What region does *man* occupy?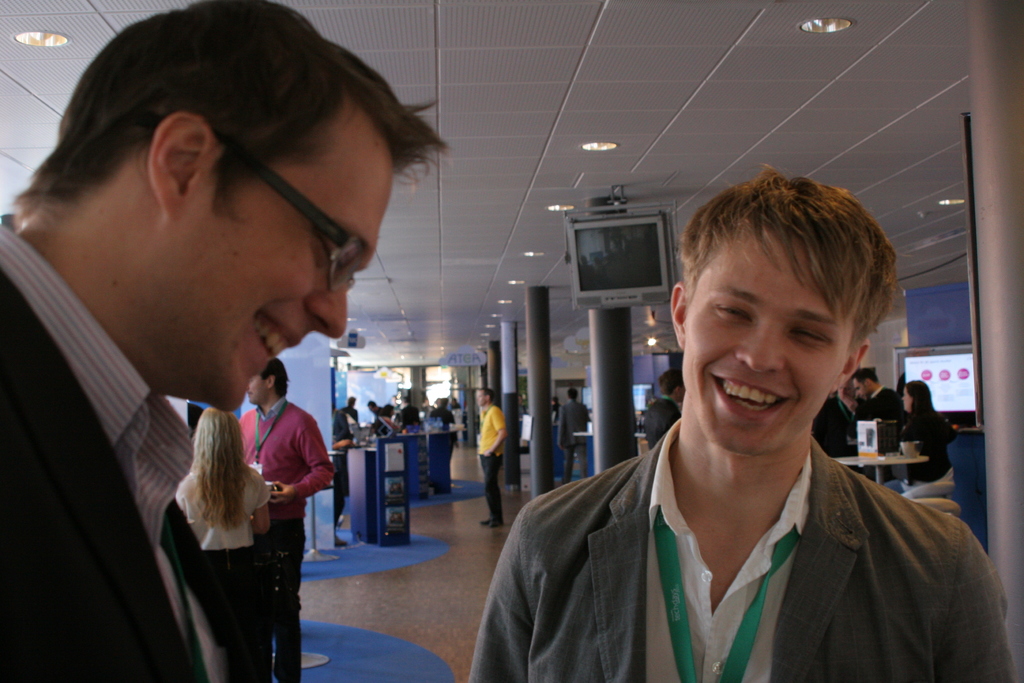
(644,365,686,448).
